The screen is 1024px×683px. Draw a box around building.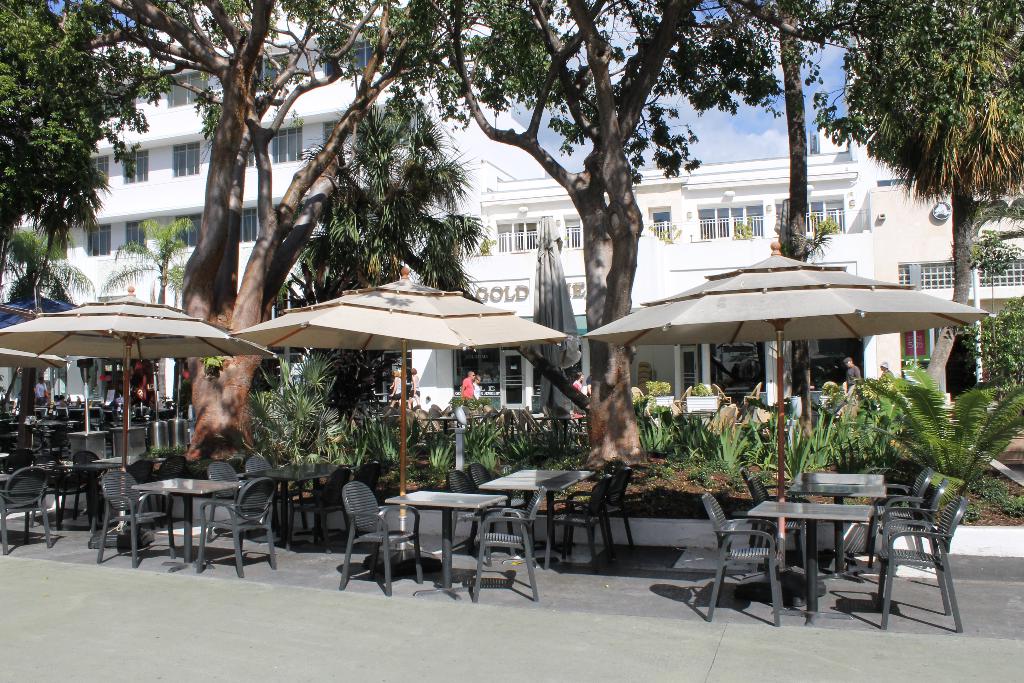
crop(0, 0, 500, 406).
